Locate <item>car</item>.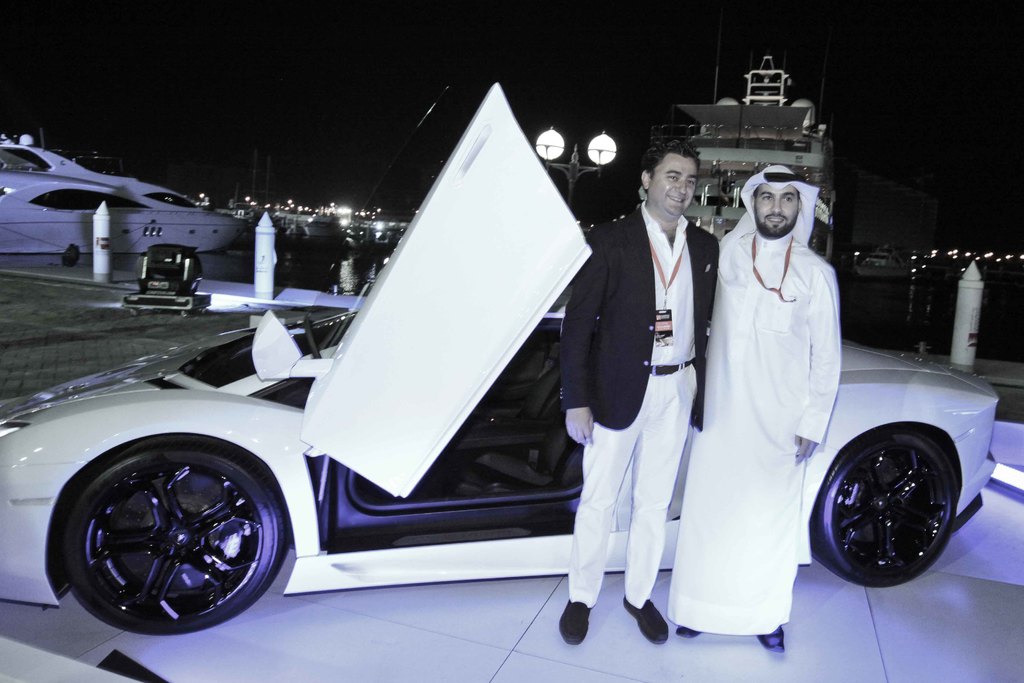
Bounding box: 0 81 1000 636.
